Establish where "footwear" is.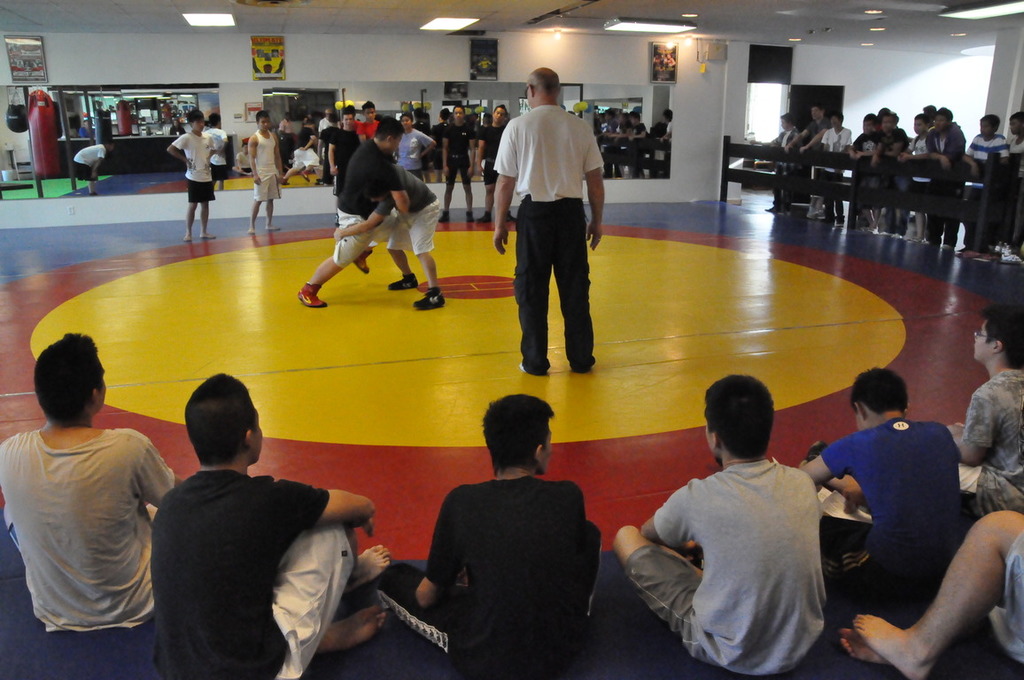
Established at <box>384,268,416,287</box>.
